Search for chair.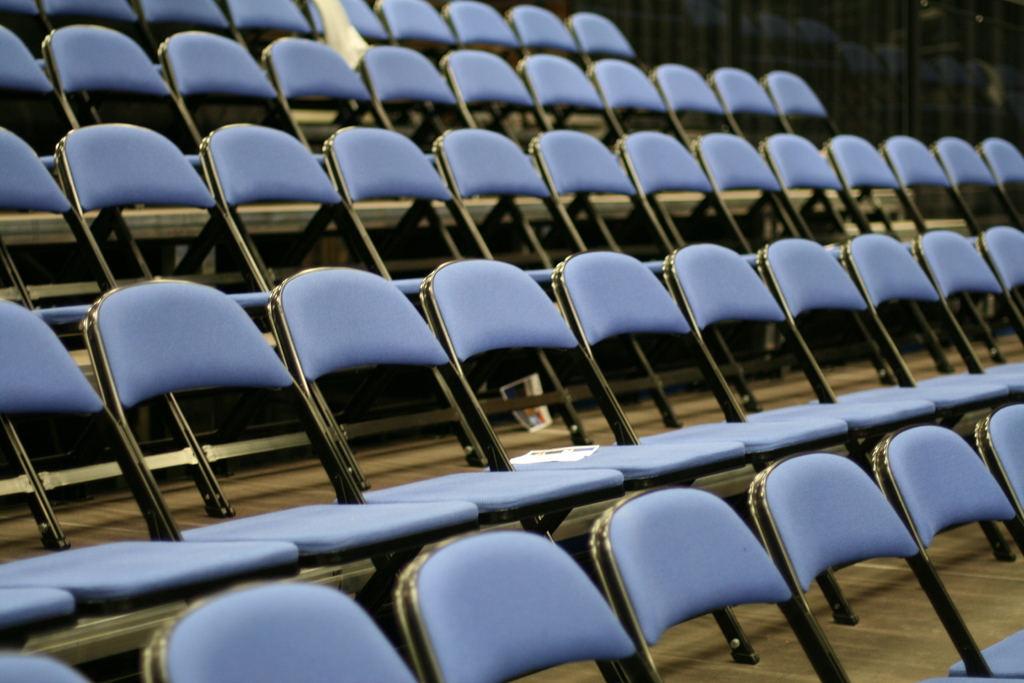
Found at {"x1": 304, "y1": 0, "x2": 396, "y2": 126}.
